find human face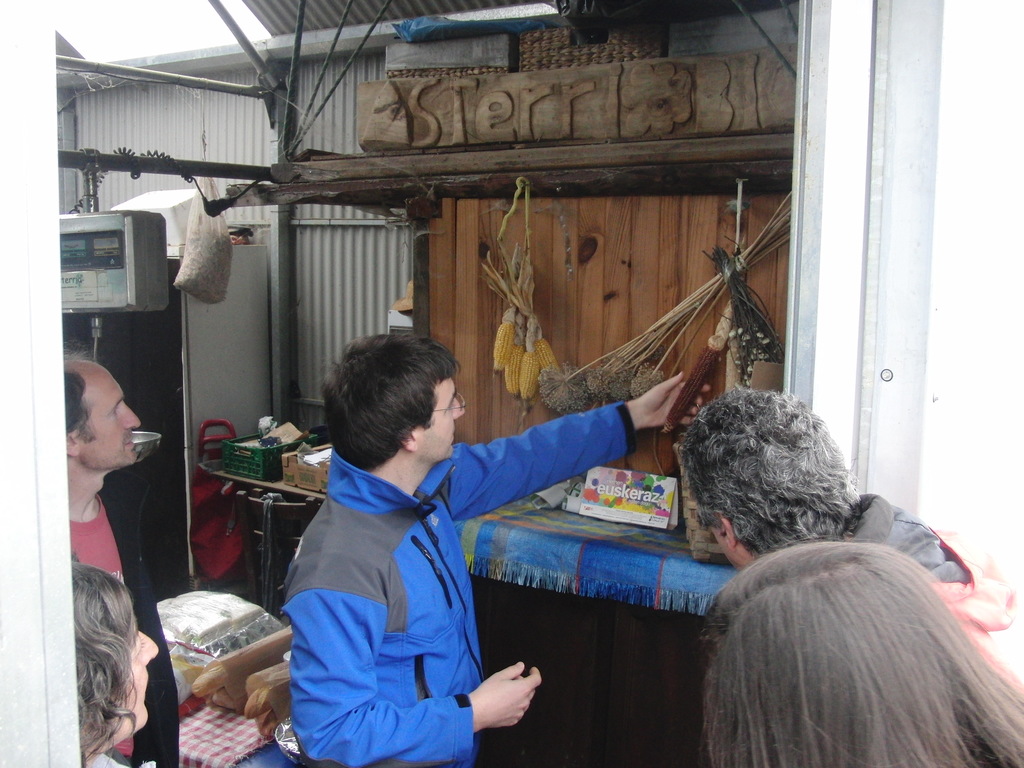
bbox(118, 631, 159, 729)
